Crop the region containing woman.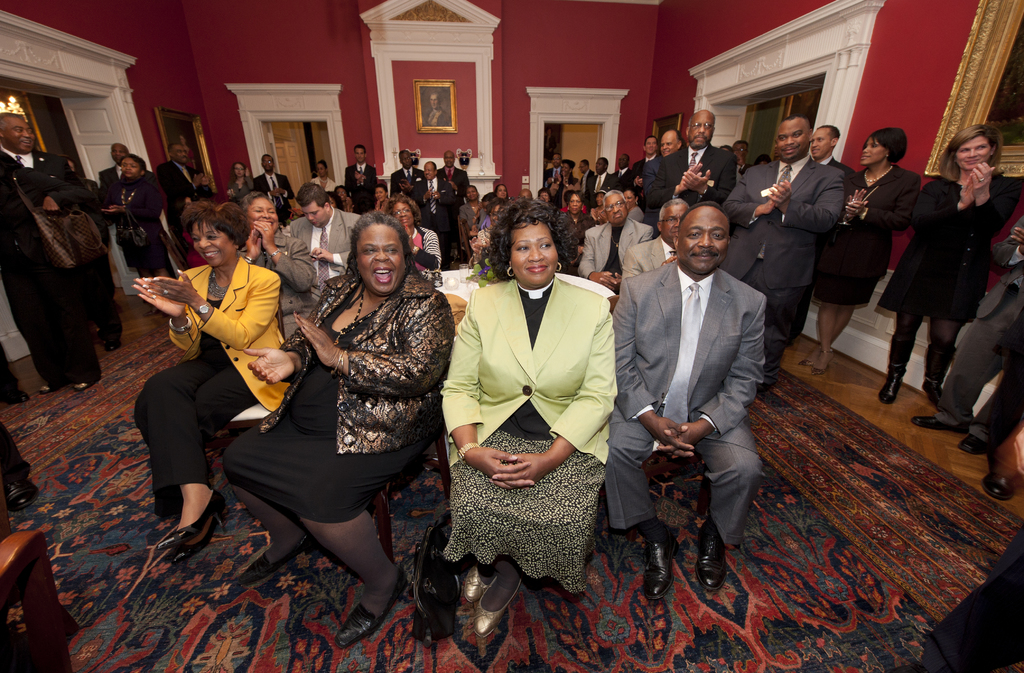
Crop region: <bbox>307, 155, 337, 198</bbox>.
